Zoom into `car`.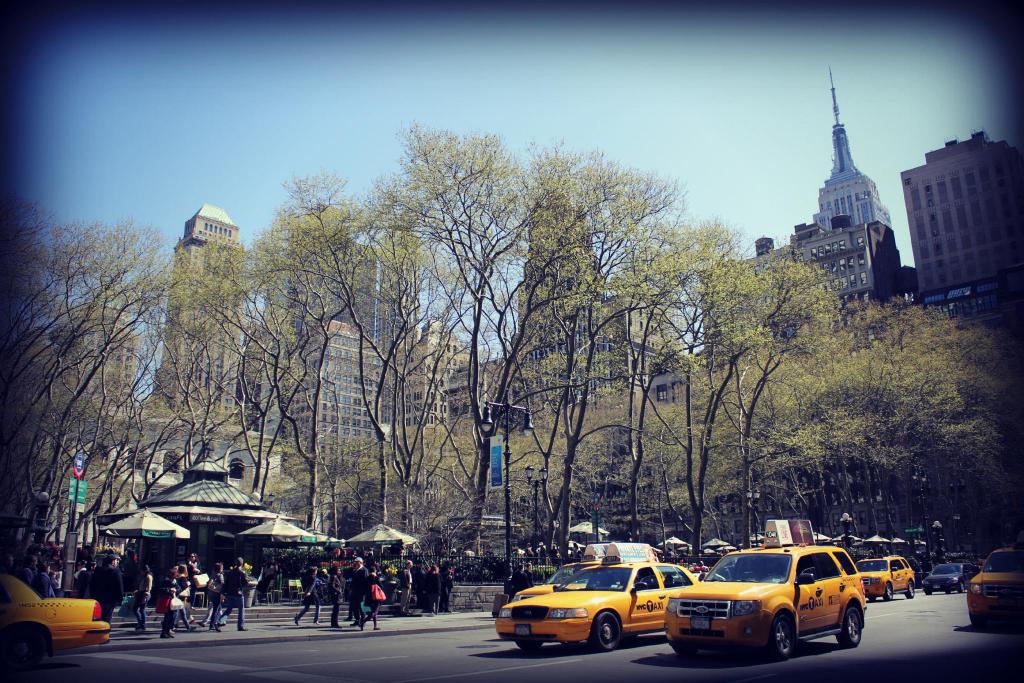
Zoom target: select_region(0, 571, 111, 673).
